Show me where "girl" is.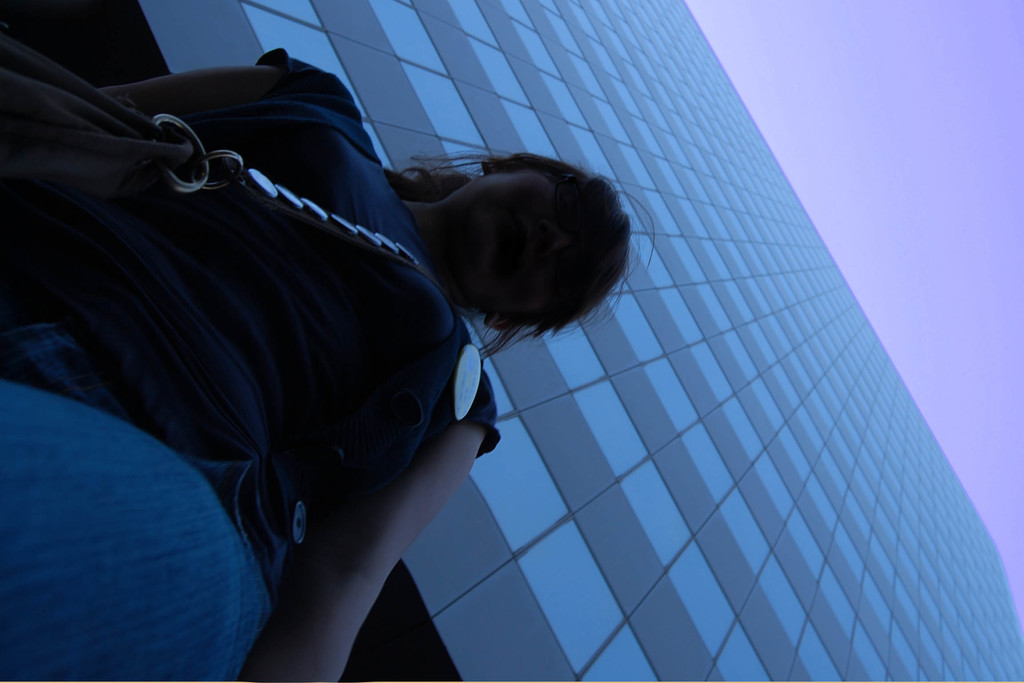
"girl" is at <box>0,50,658,682</box>.
